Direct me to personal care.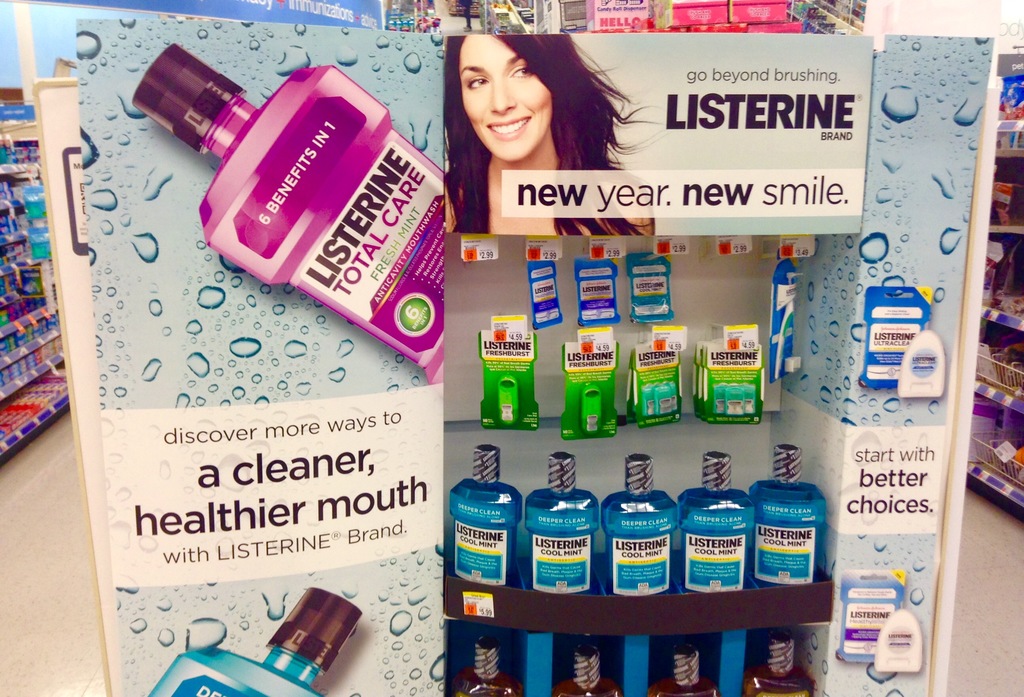
Direction: (476, 315, 541, 434).
